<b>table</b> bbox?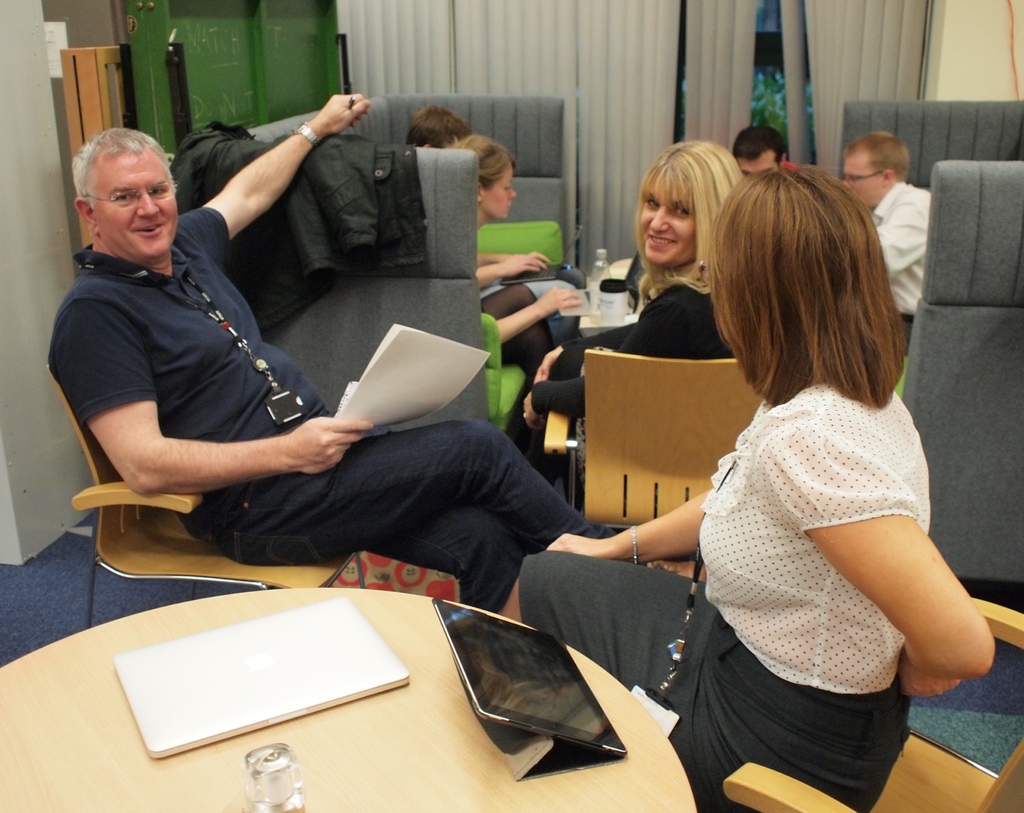
(19, 553, 701, 806)
